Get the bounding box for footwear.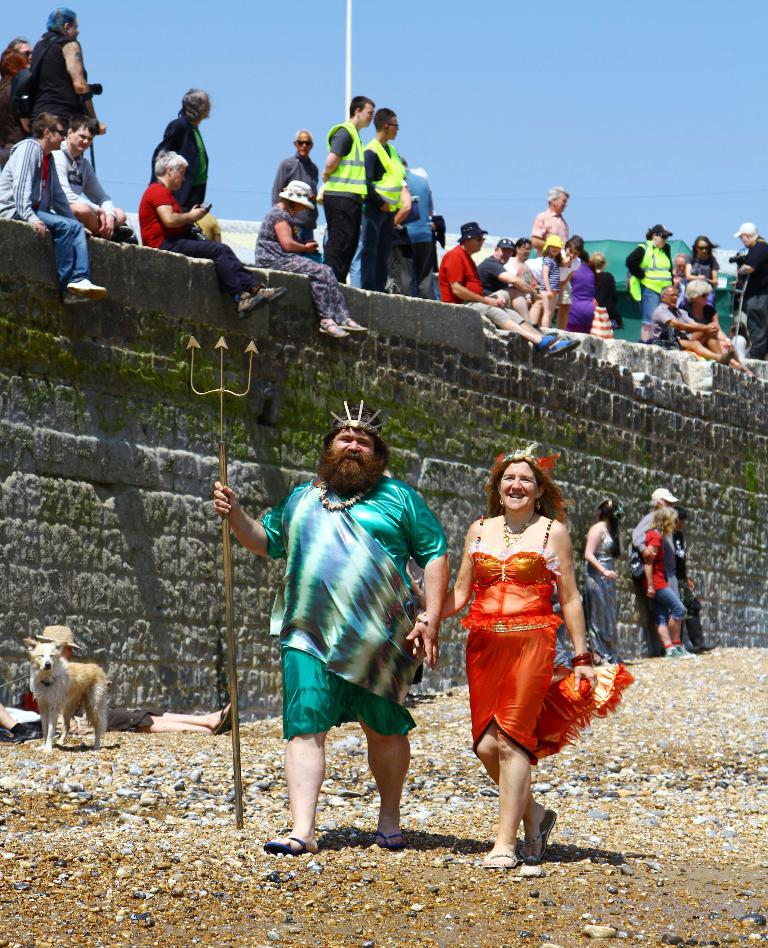
[12, 726, 39, 739].
